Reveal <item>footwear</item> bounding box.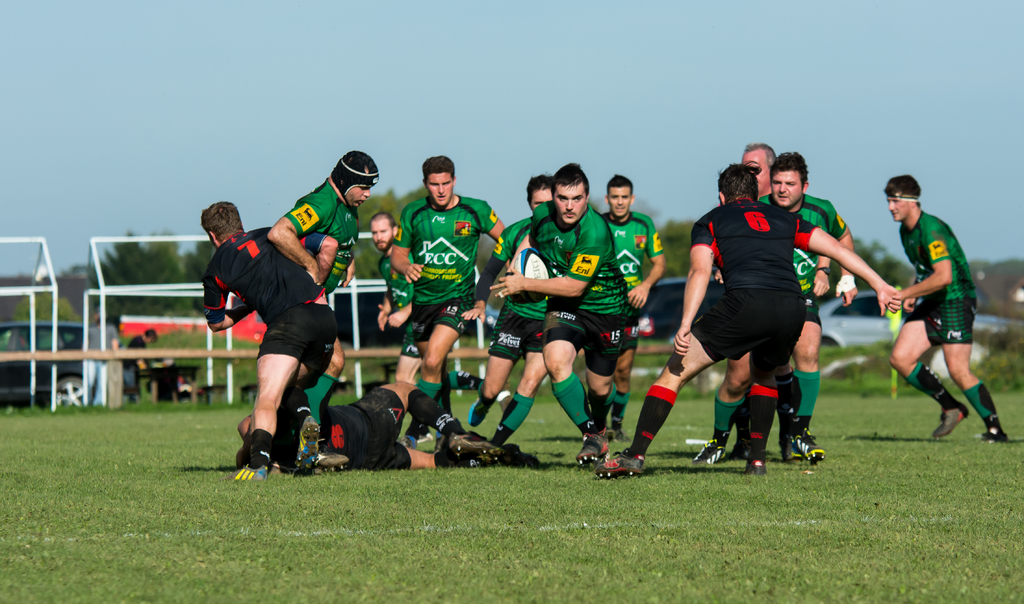
Revealed: x1=694, y1=441, x2=733, y2=468.
